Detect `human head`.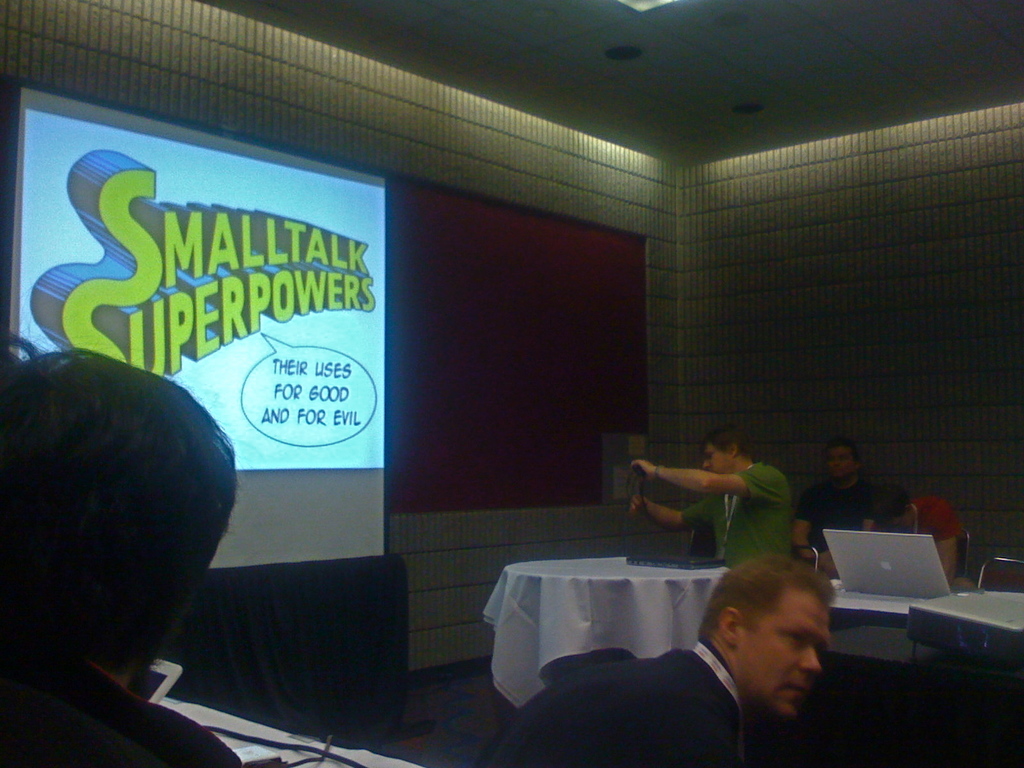
Detected at [left=822, top=442, right=865, bottom=477].
